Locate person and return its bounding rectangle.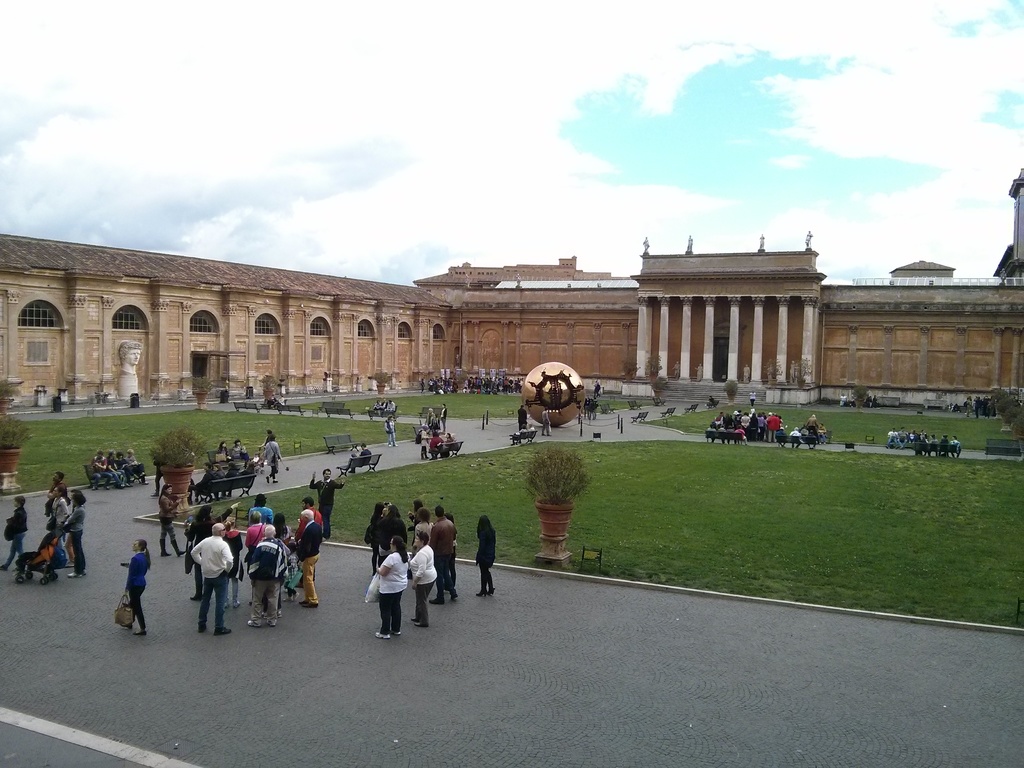
125/539/145/634.
